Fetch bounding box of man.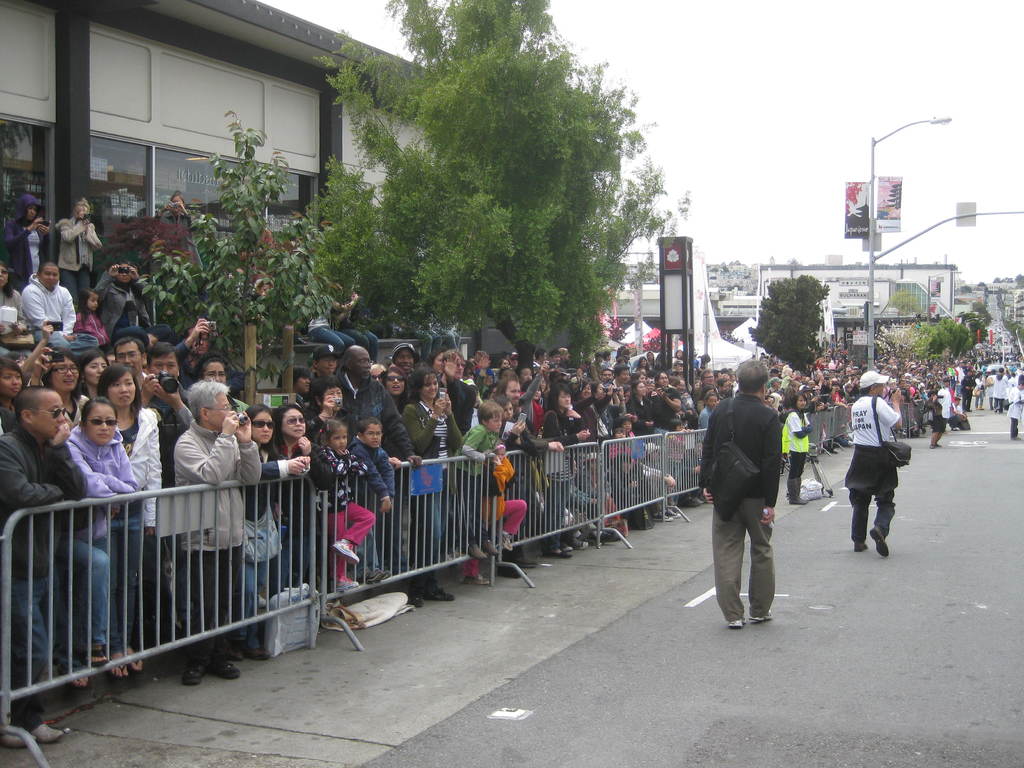
Bbox: locate(0, 385, 93, 745).
